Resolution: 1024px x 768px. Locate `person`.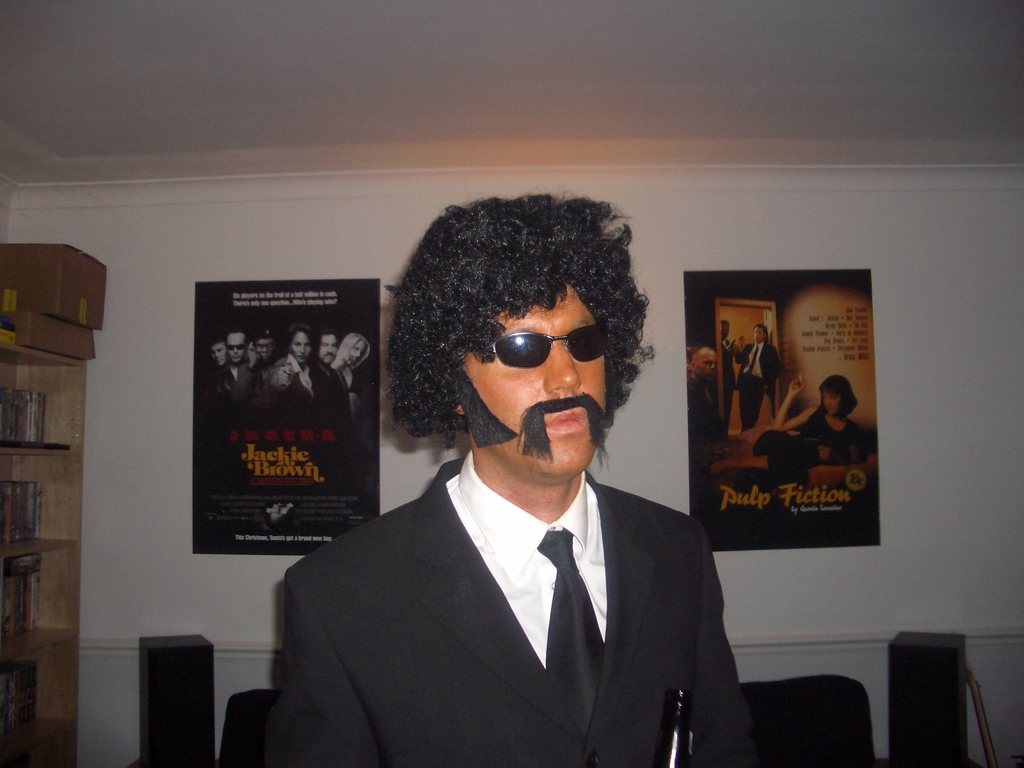
bbox(717, 371, 863, 471).
